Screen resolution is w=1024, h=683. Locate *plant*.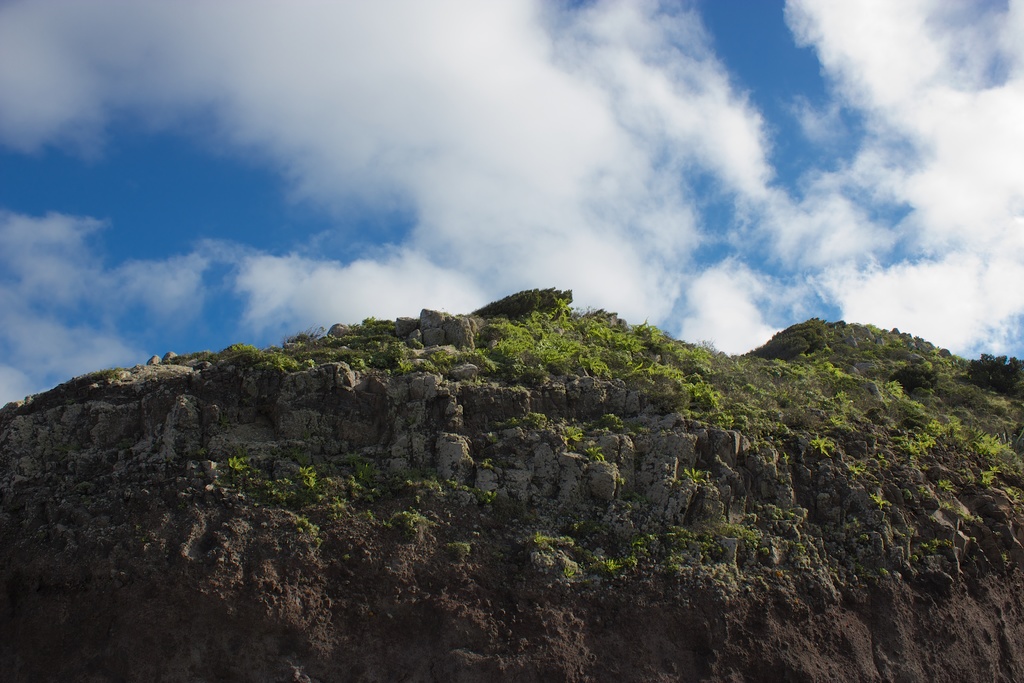
(left=769, top=501, right=787, bottom=518).
